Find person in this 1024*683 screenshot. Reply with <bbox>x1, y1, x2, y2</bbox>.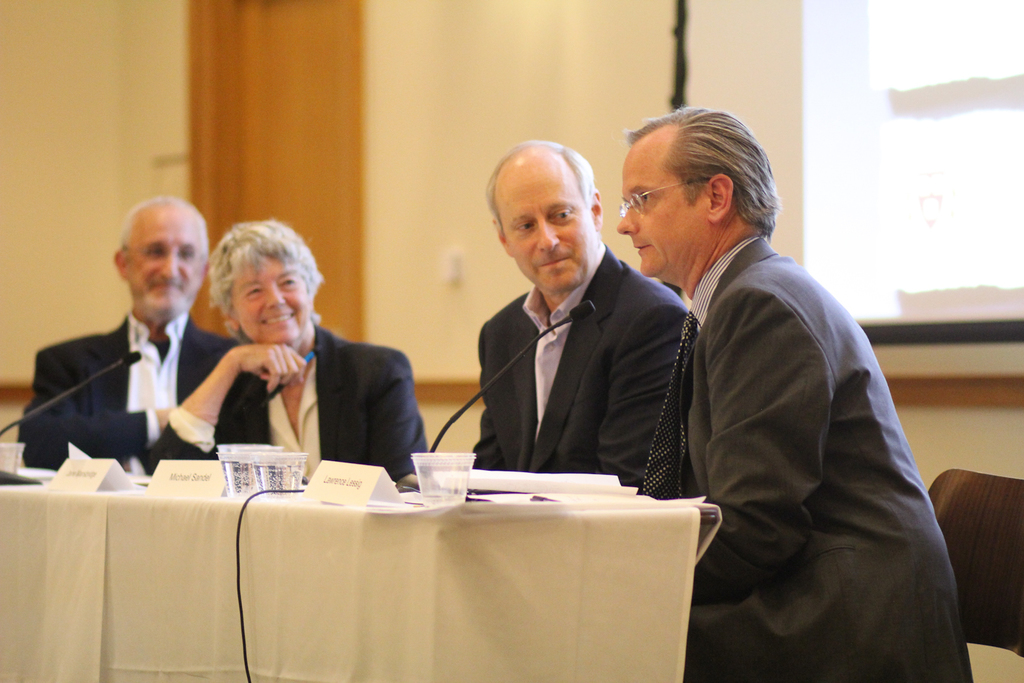
<bbox>141, 214, 430, 477</bbox>.
